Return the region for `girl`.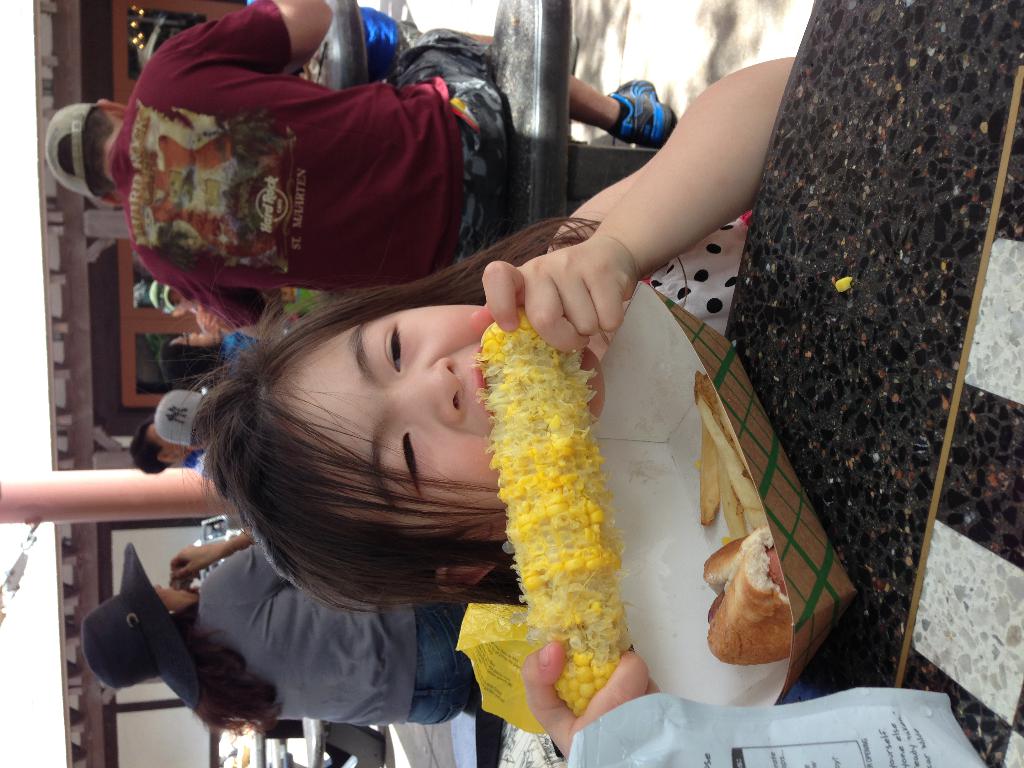
x1=198, y1=60, x2=792, y2=753.
